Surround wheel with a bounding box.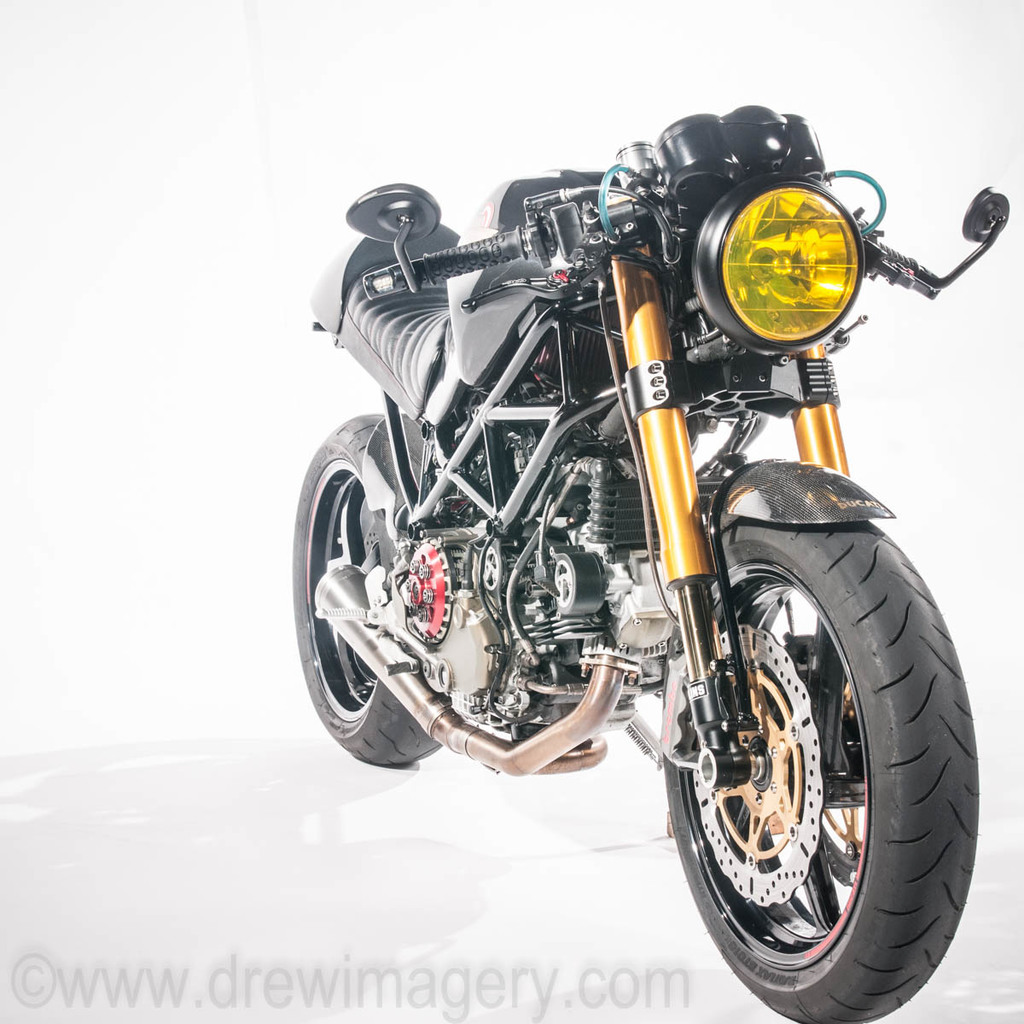
box=[656, 459, 992, 1023].
